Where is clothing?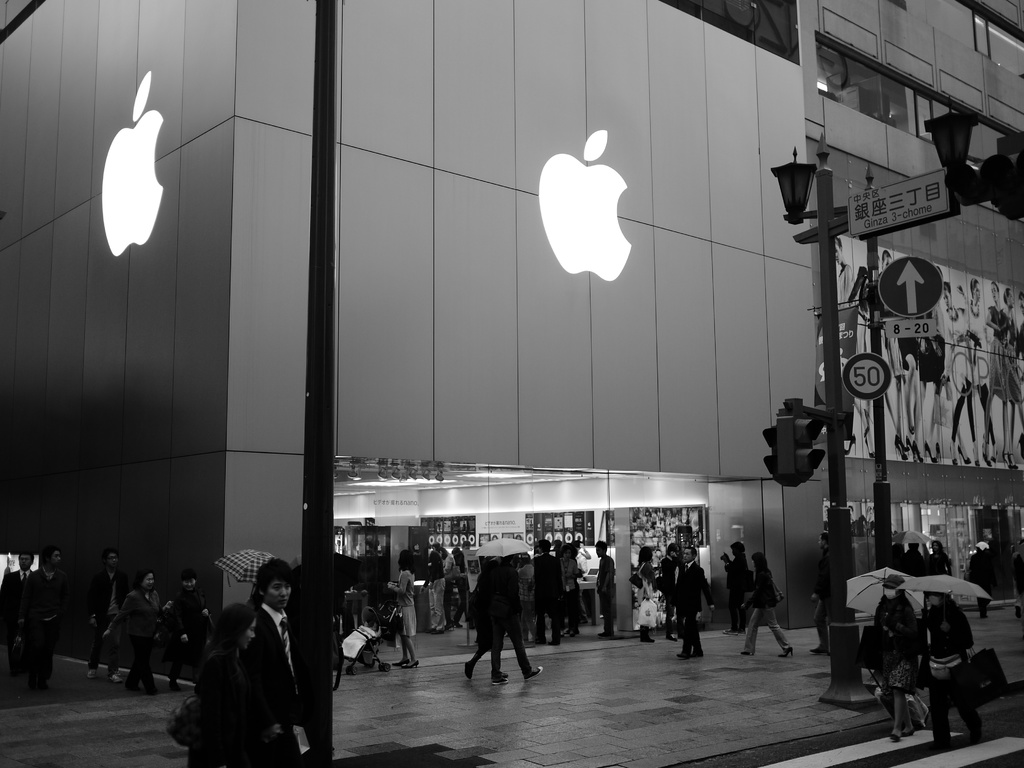
{"x1": 744, "y1": 553, "x2": 792, "y2": 653}.
